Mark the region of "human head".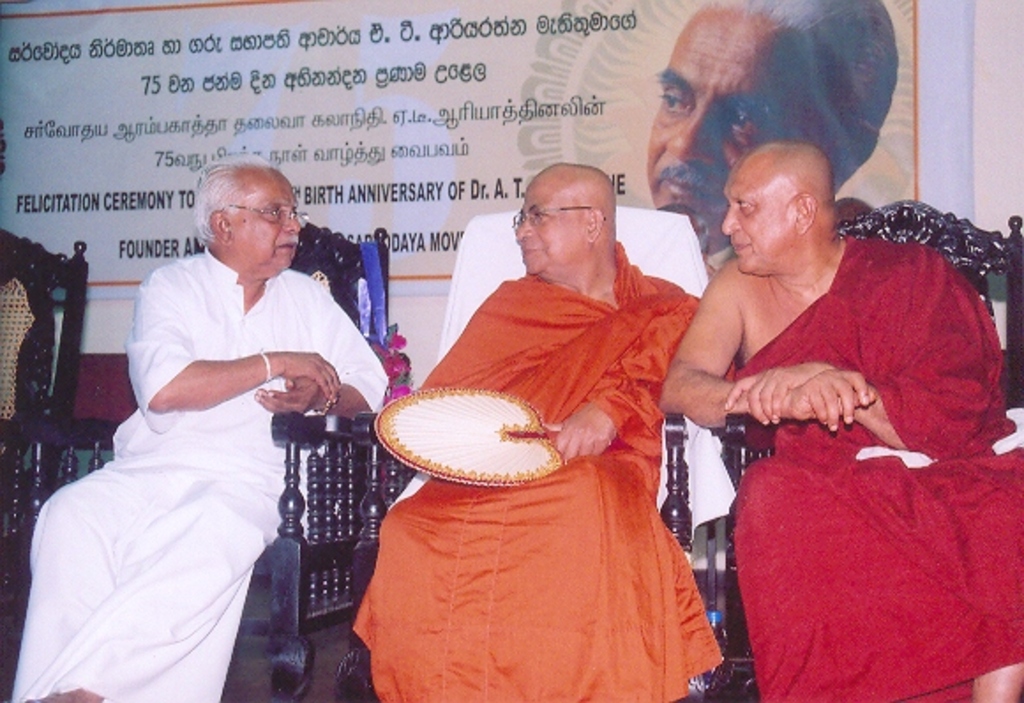
Region: 729/145/837/272.
